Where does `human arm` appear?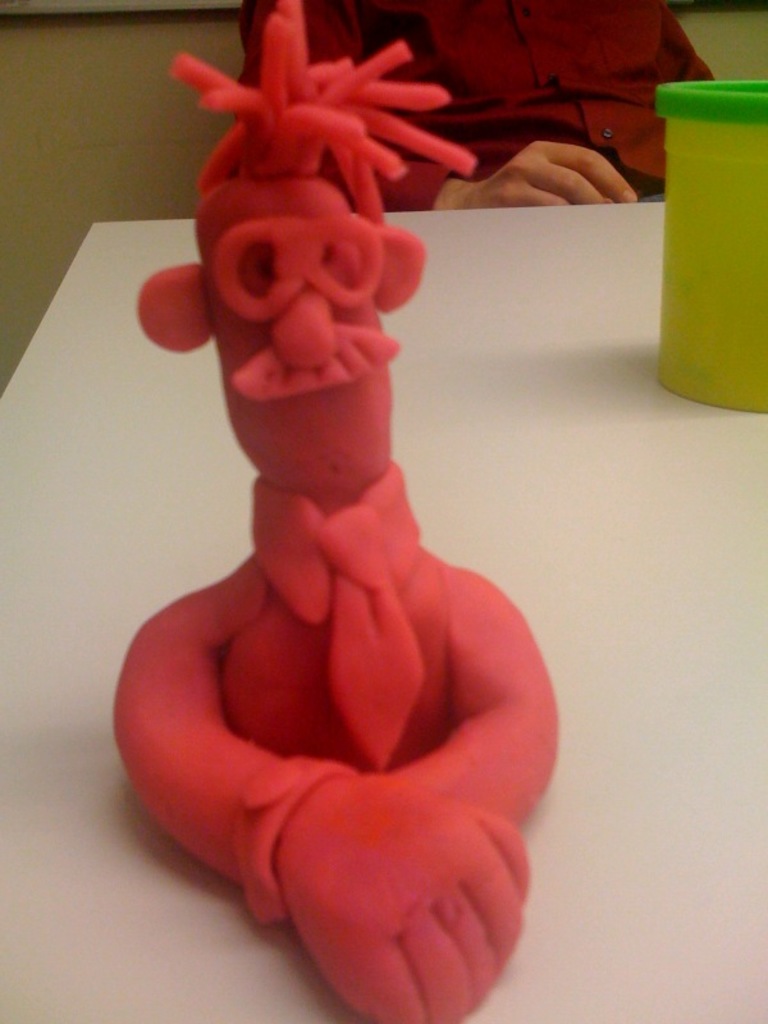
Appears at (x1=652, y1=4, x2=718, y2=84).
